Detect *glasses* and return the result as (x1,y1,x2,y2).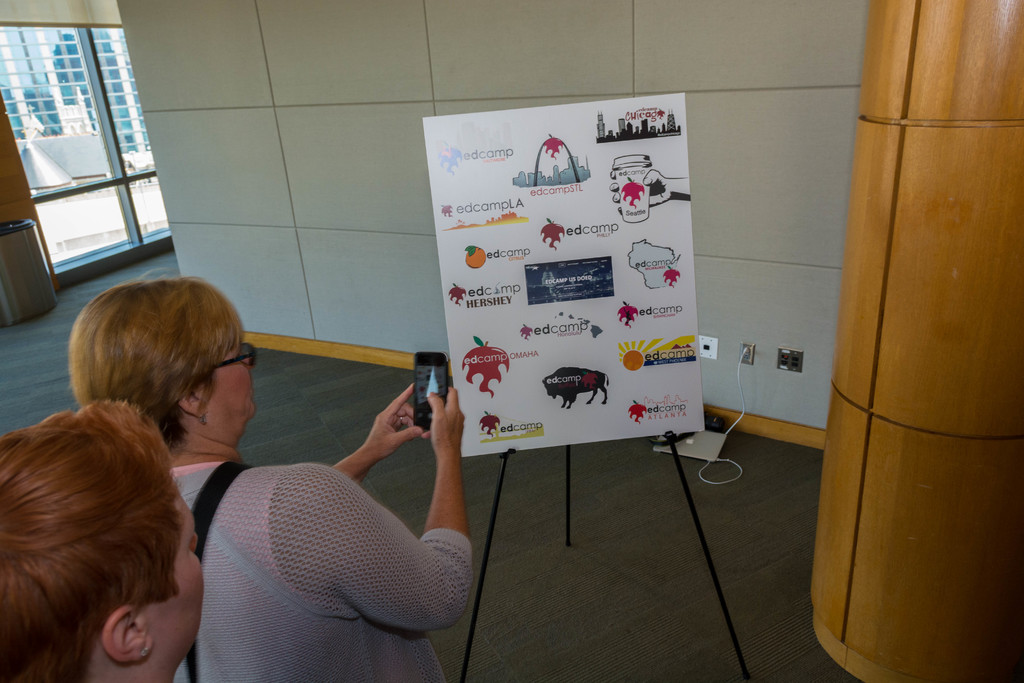
(207,338,262,375).
